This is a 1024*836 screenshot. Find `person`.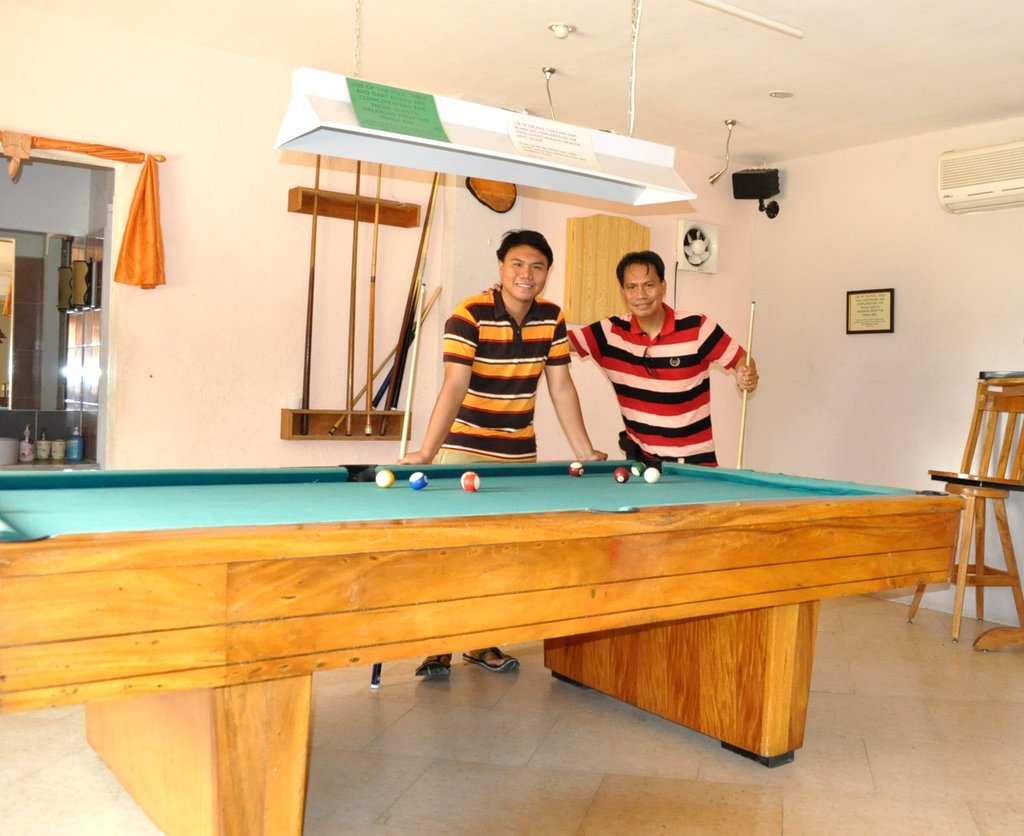
Bounding box: bbox=[441, 213, 583, 476].
